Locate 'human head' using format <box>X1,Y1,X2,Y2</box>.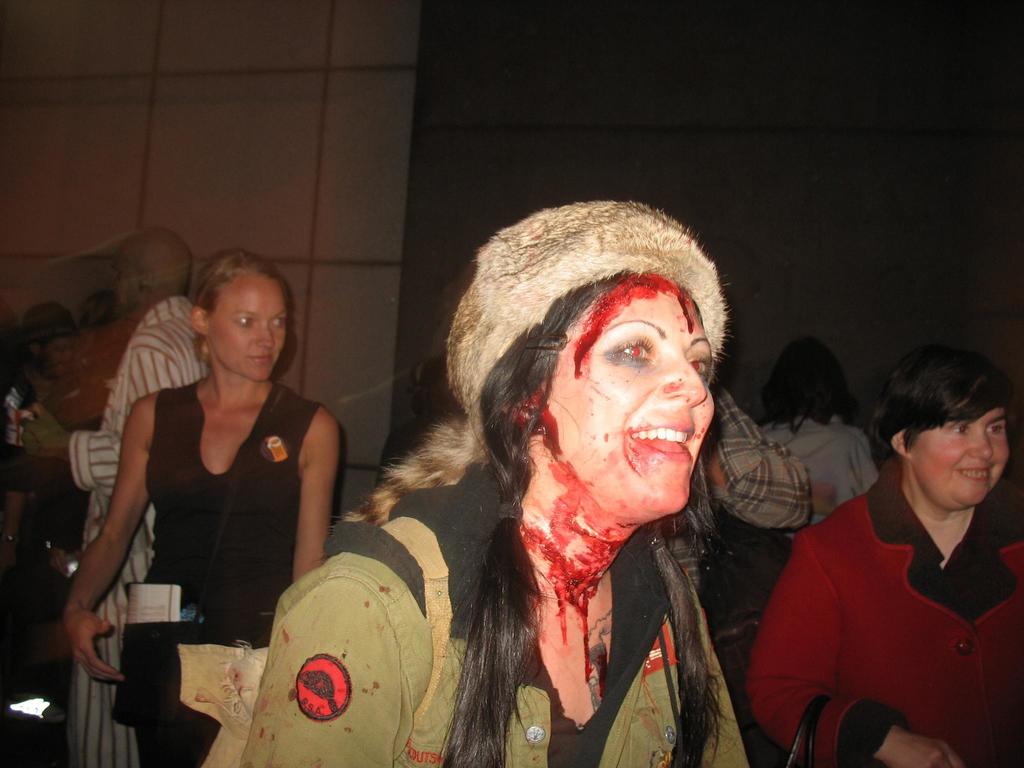
<box>188,252,293,386</box>.
